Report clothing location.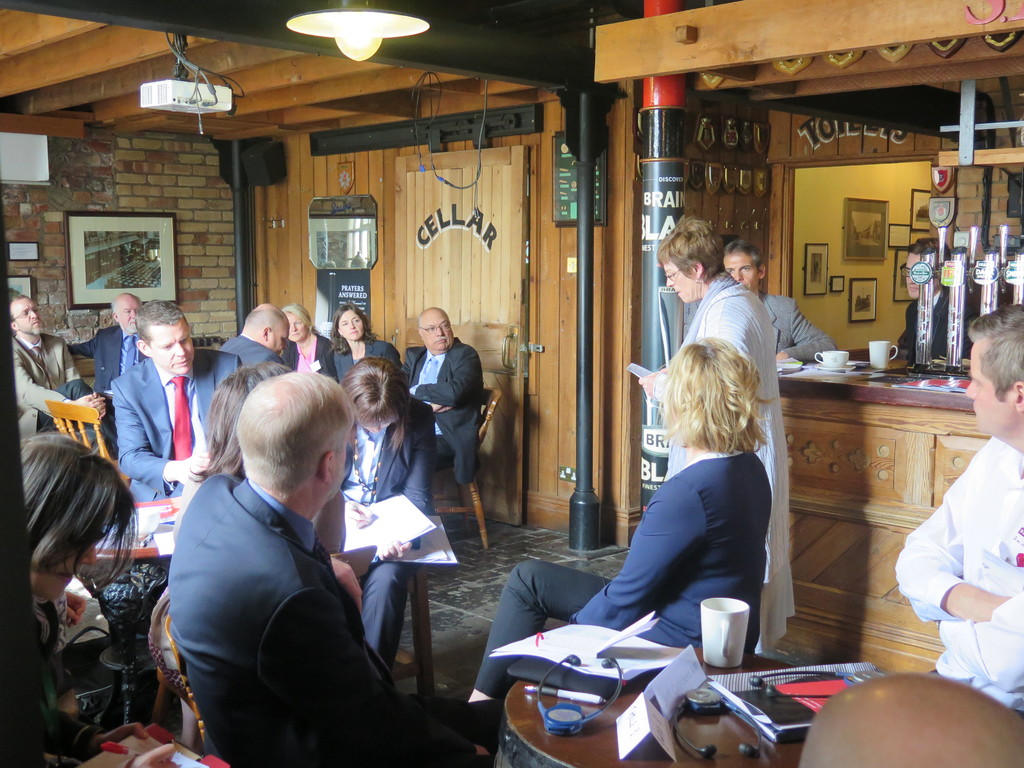
Report: region(109, 354, 249, 508).
